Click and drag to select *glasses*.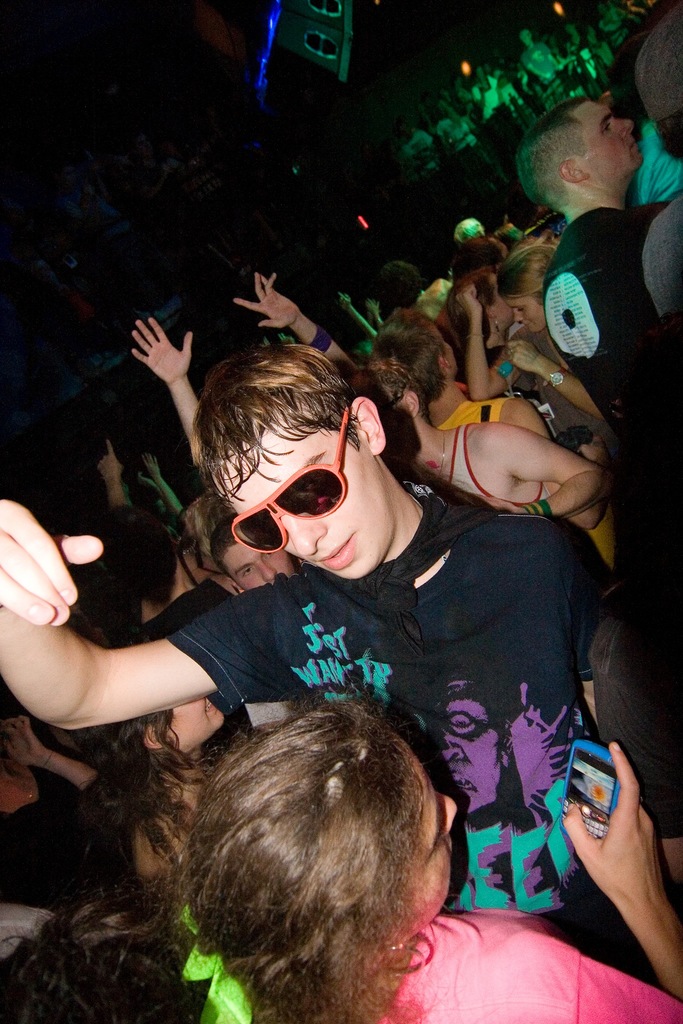
Selection: (227,408,349,554).
